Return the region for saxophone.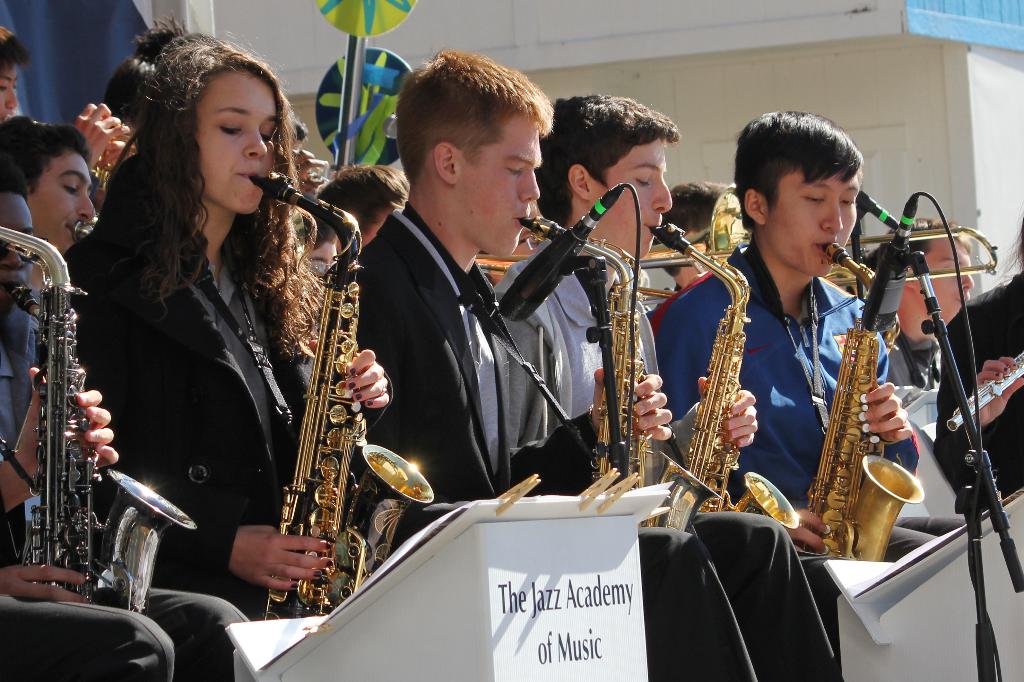
Rect(514, 212, 720, 537).
